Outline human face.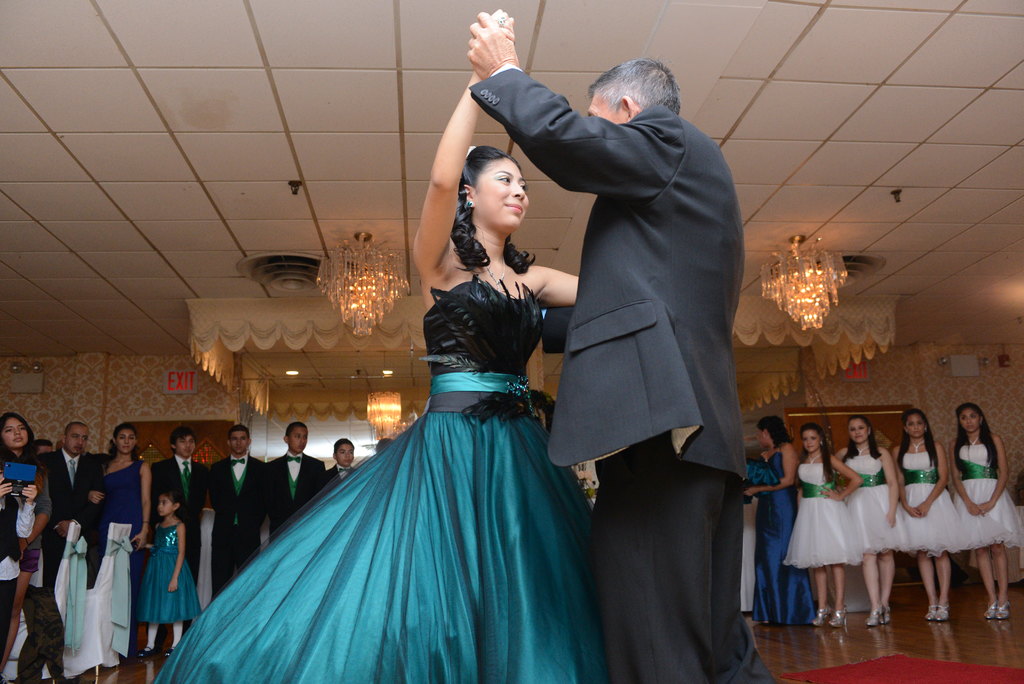
Outline: (left=847, top=416, right=868, bottom=444).
